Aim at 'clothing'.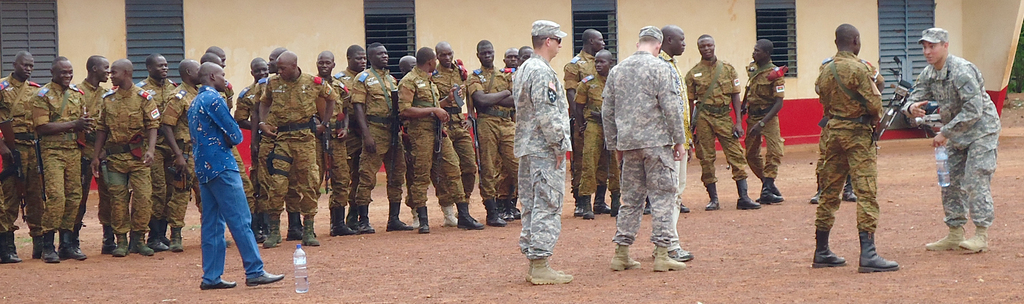
Aimed at locate(58, 69, 125, 227).
